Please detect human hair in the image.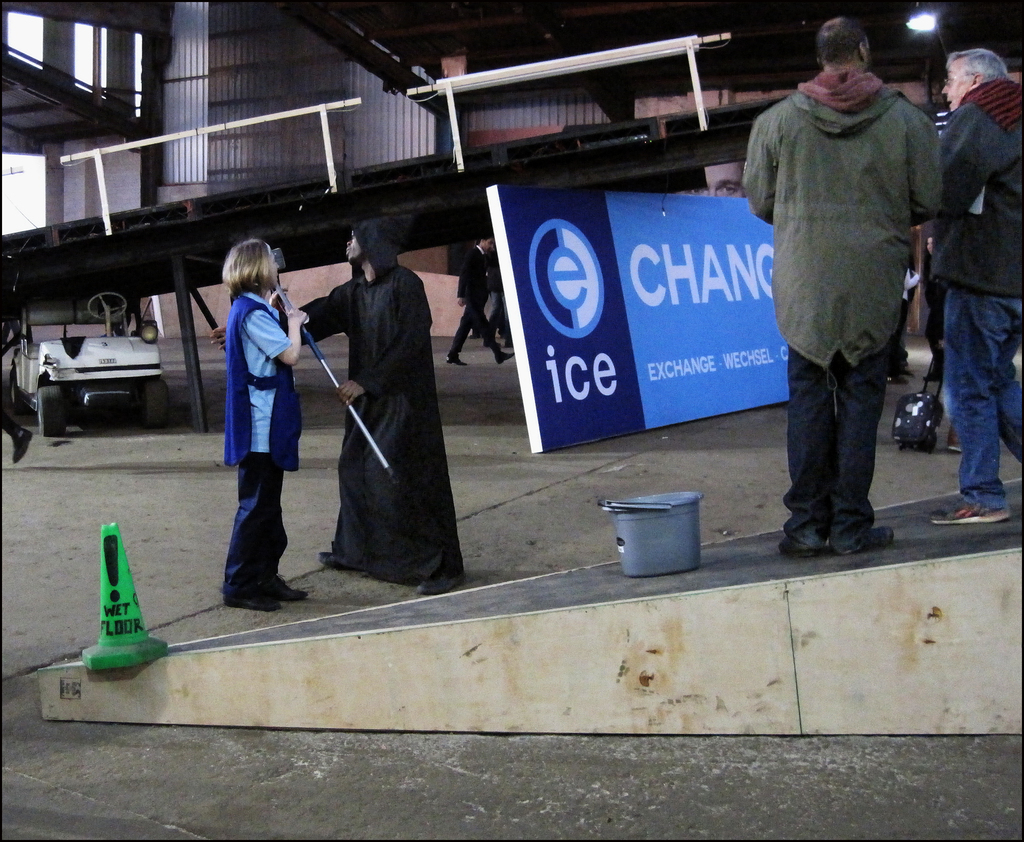
943:47:1011:86.
